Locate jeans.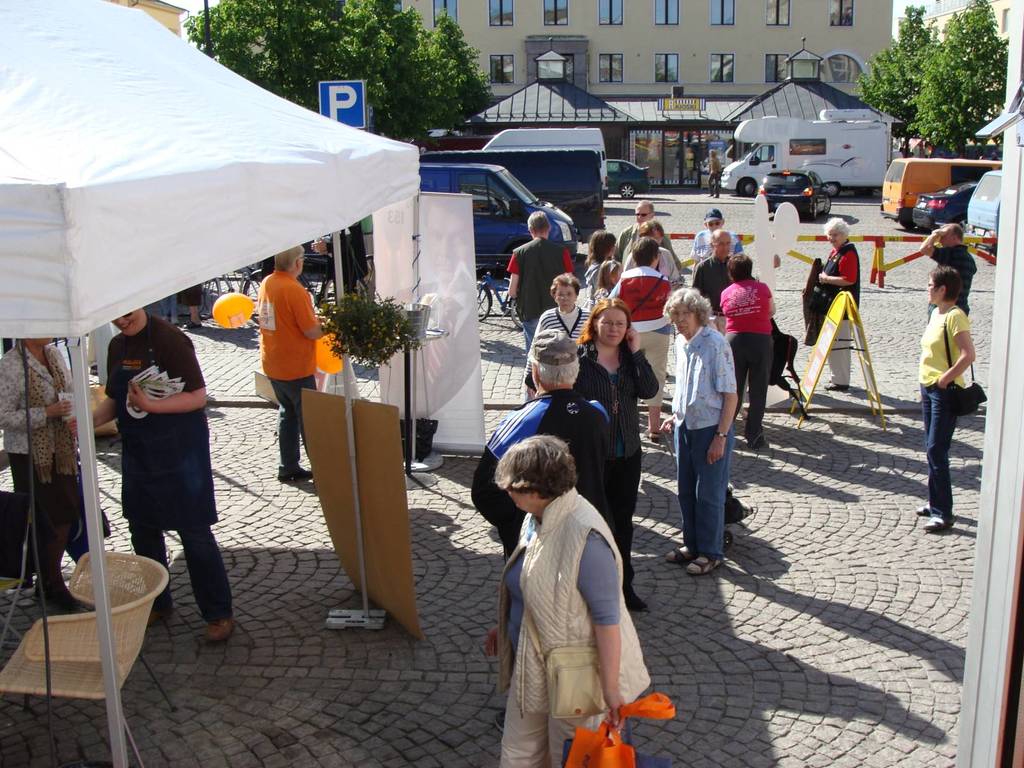
Bounding box: Rect(274, 386, 314, 472).
